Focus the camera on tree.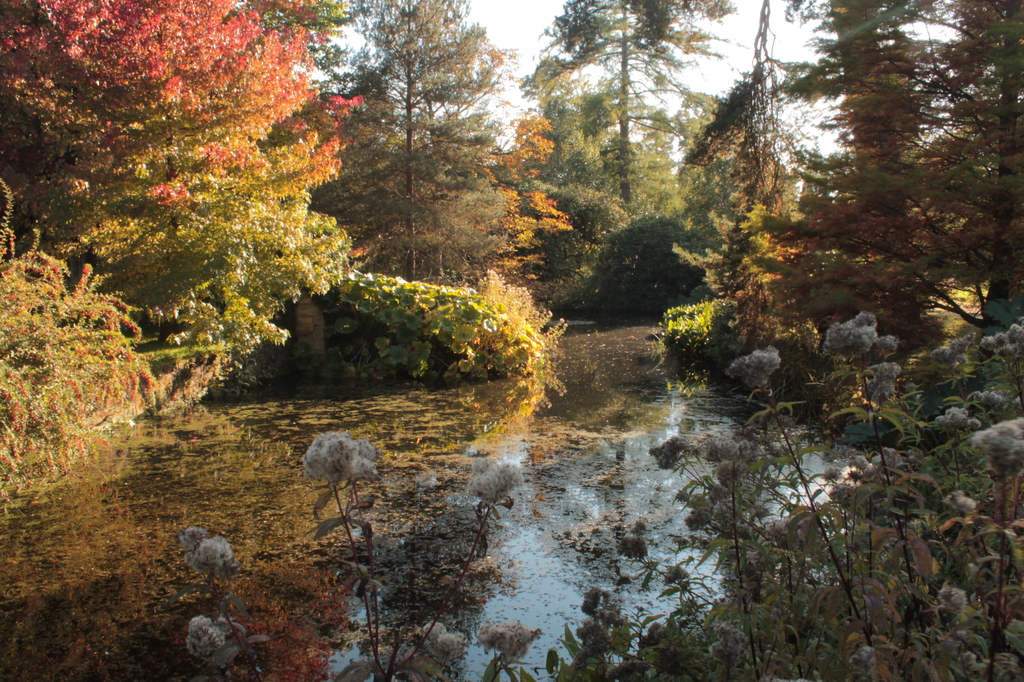
Focus region: [left=521, top=0, right=734, bottom=222].
